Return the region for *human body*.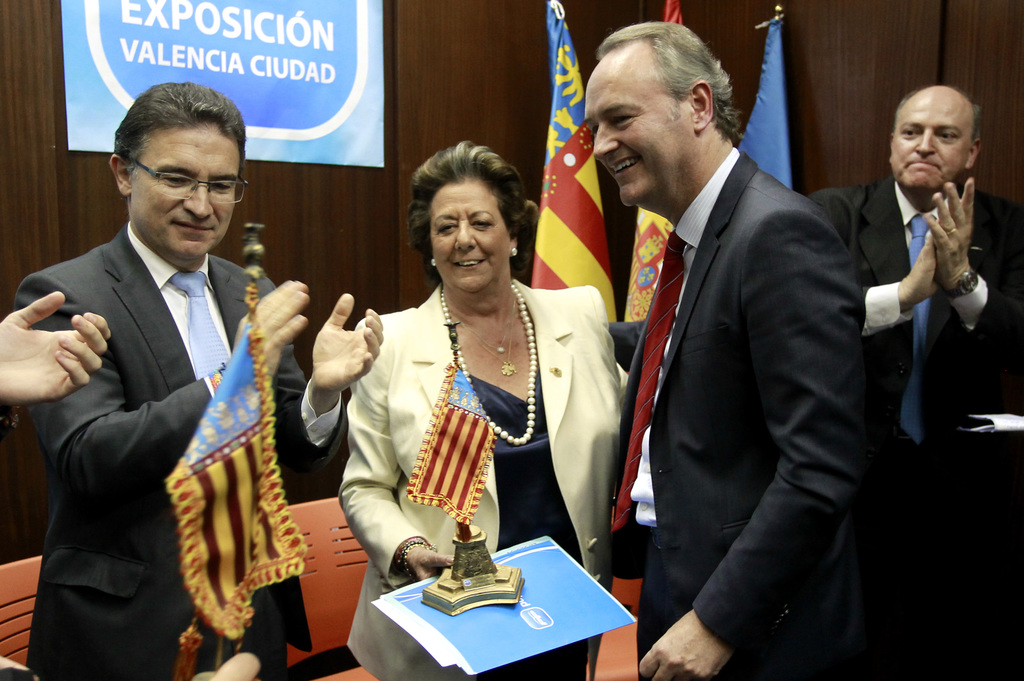
pyautogui.locateOnScreen(0, 292, 111, 402).
